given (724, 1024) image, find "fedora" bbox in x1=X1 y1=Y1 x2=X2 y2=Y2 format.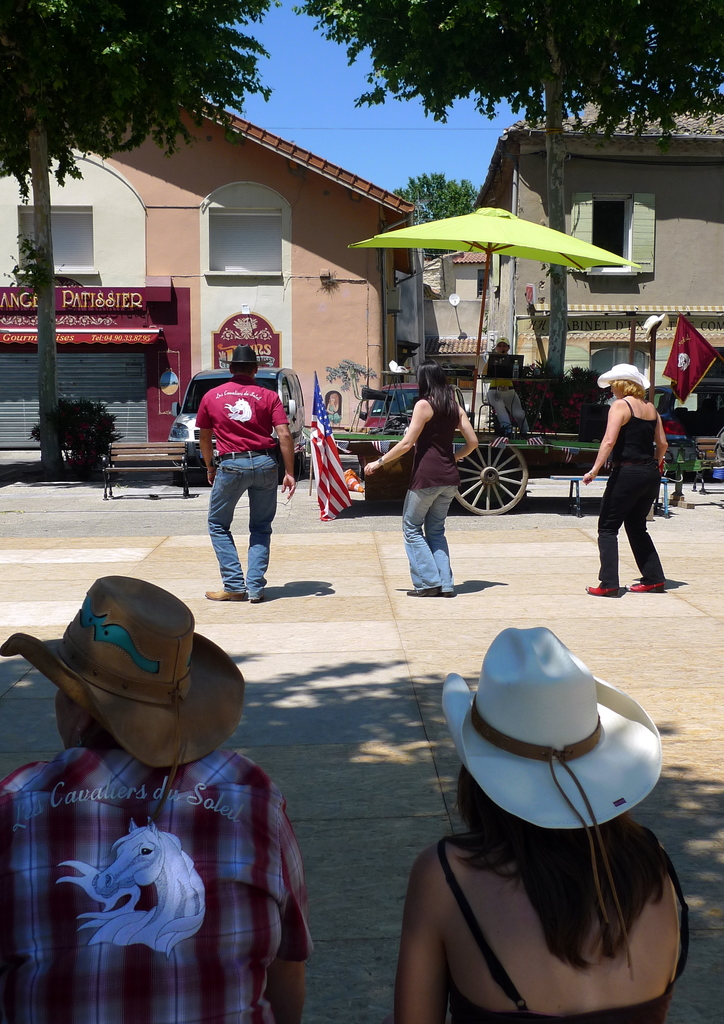
x1=644 y1=314 x2=670 y2=338.
